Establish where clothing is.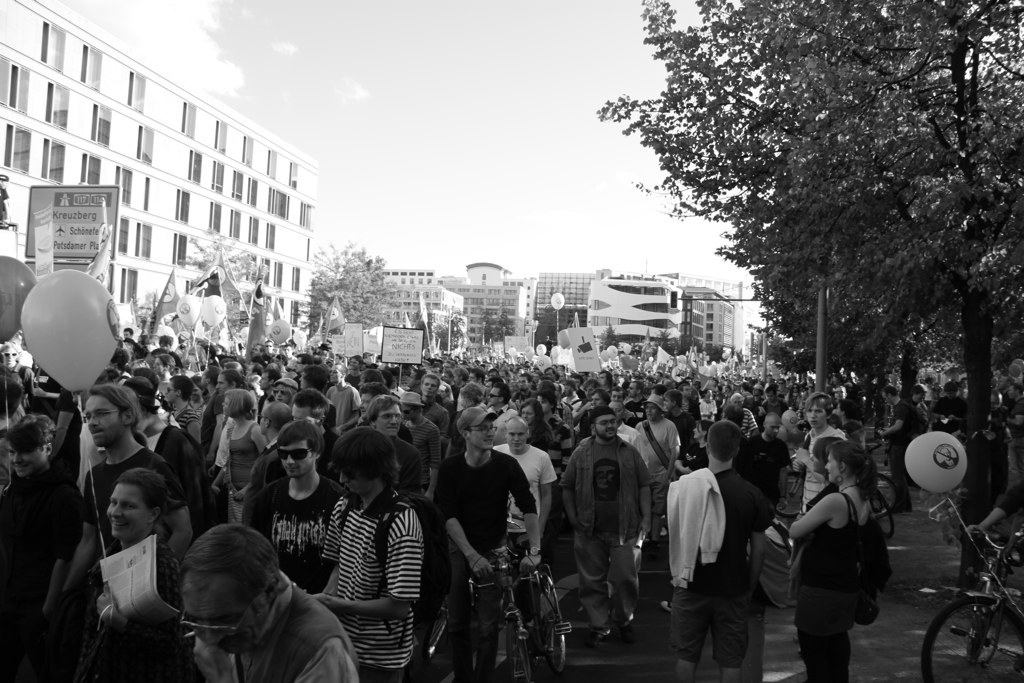
Established at [left=5, top=479, right=70, bottom=638].
